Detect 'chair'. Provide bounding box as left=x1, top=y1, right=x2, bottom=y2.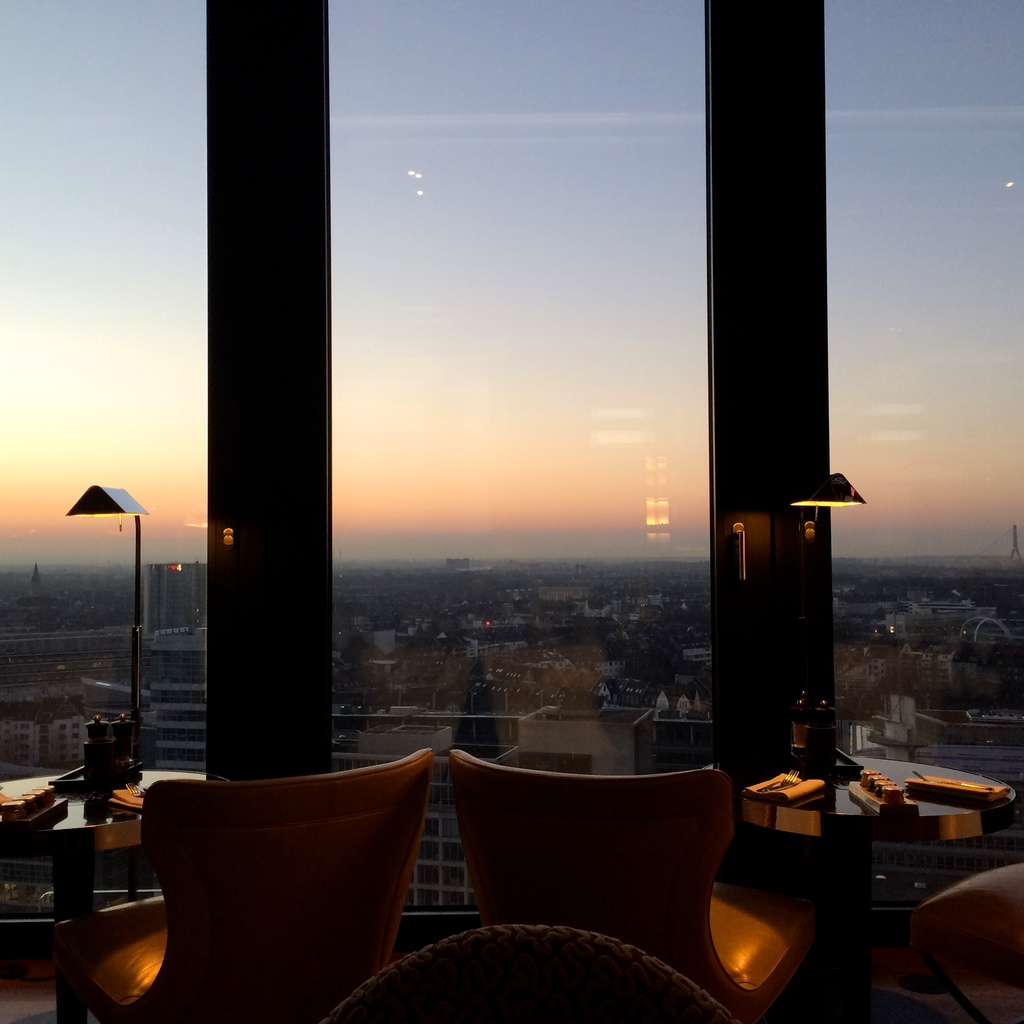
left=906, top=859, right=1023, bottom=987.
